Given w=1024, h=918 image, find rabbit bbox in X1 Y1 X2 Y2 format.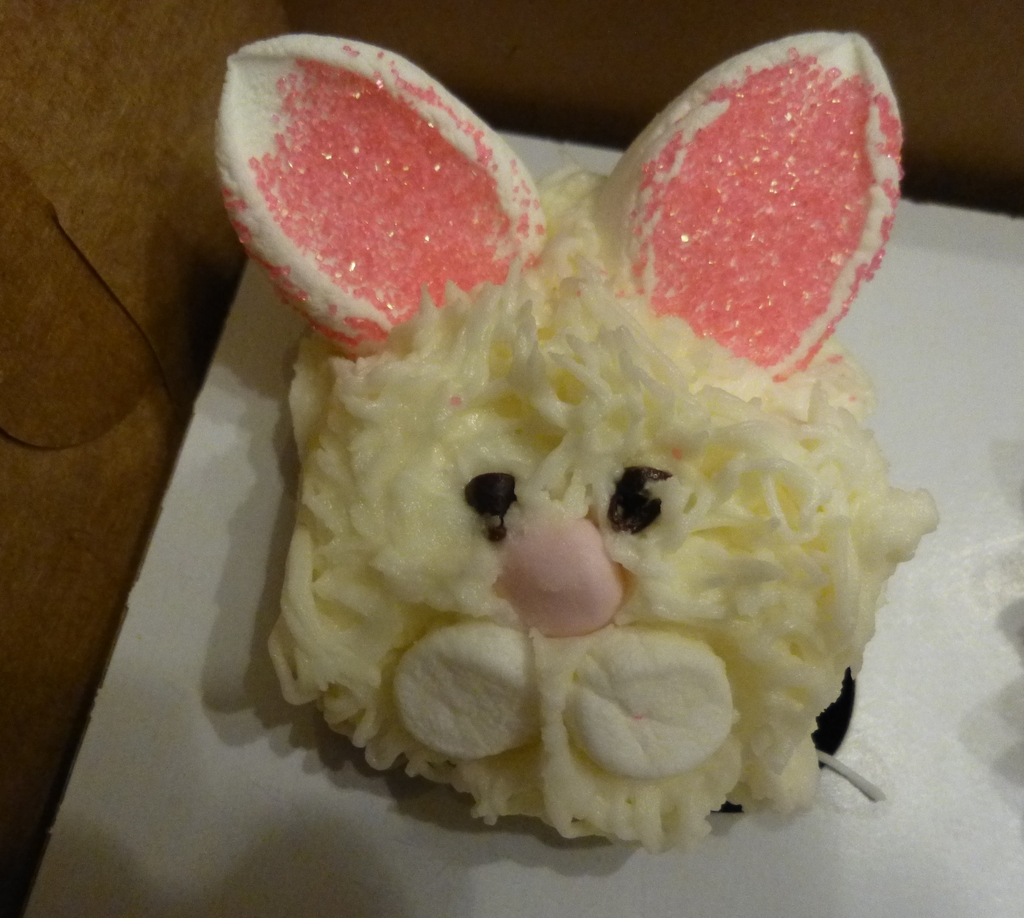
207 22 937 852.
